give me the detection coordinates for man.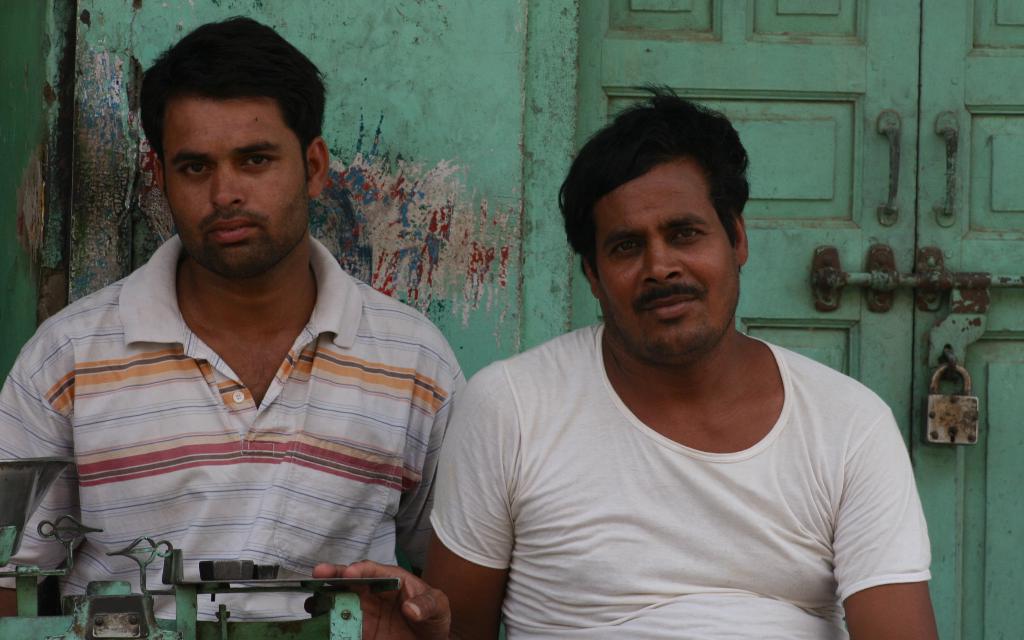
box(308, 79, 940, 639).
